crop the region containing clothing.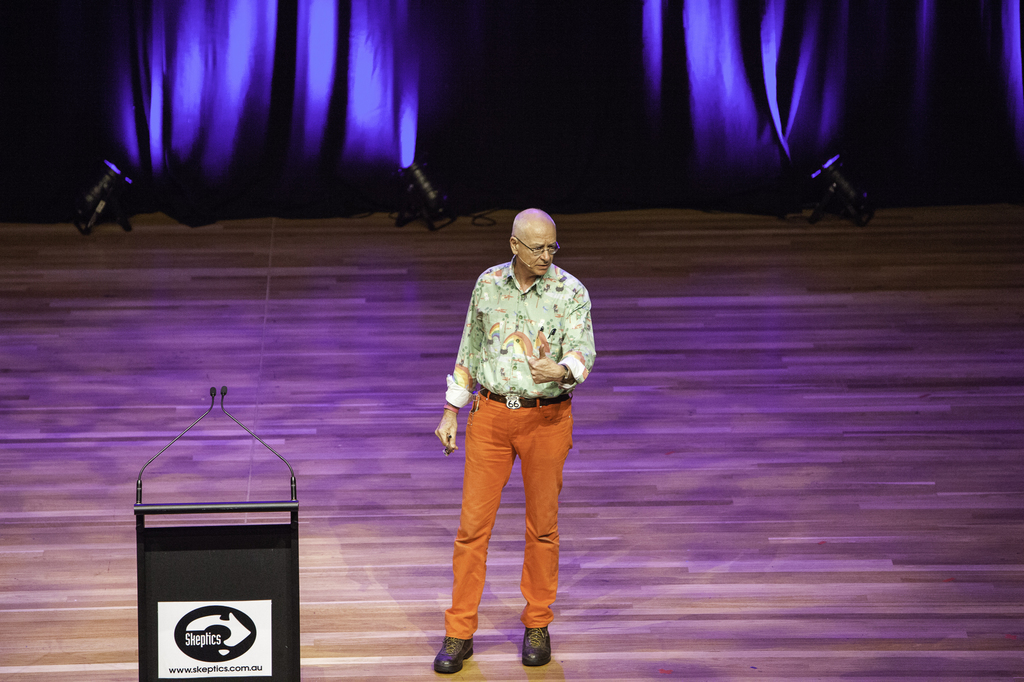
Crop region: 440,228,591,608.
